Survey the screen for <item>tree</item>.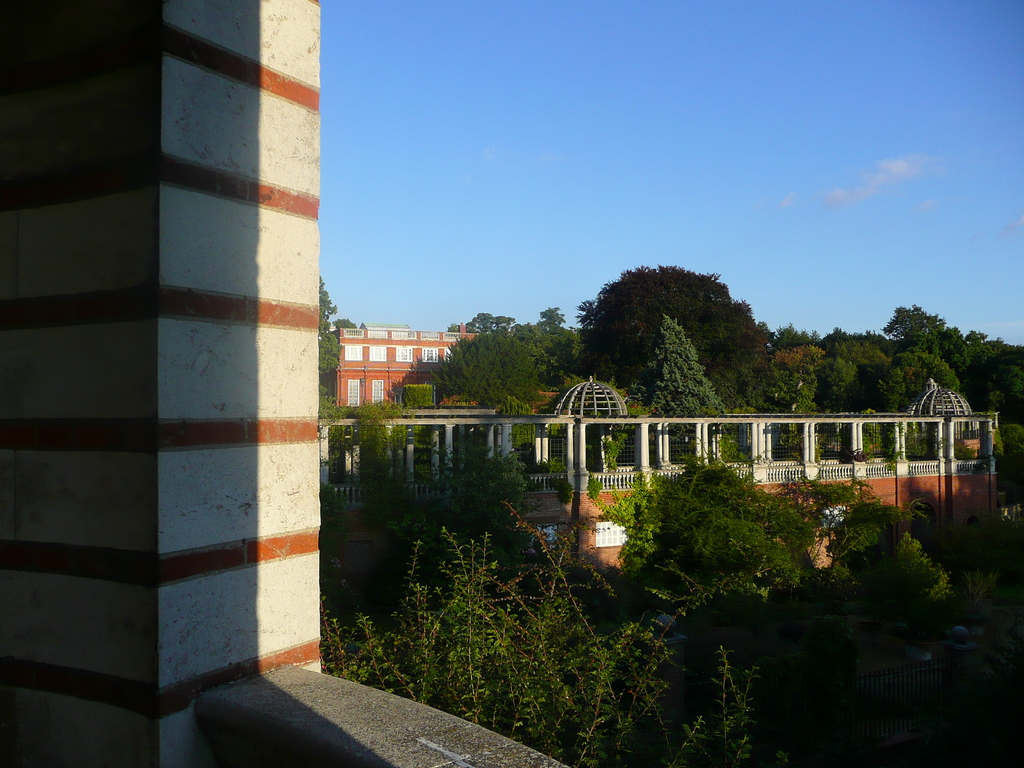
Survey found: box=[821, 339, 858, 404].
